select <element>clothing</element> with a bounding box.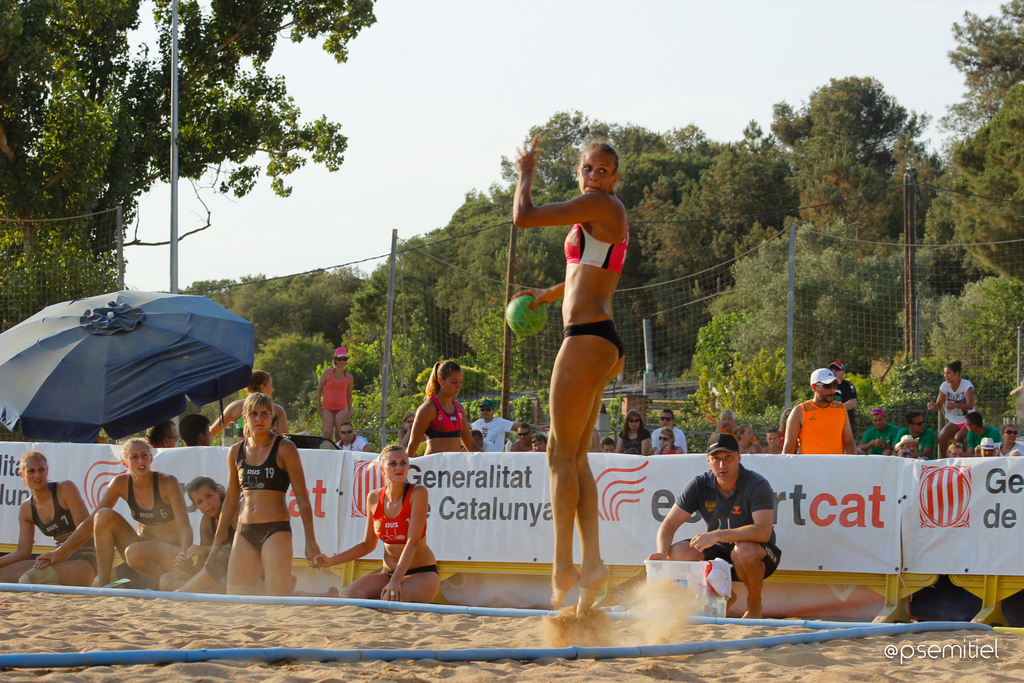
38,493,78,533.
